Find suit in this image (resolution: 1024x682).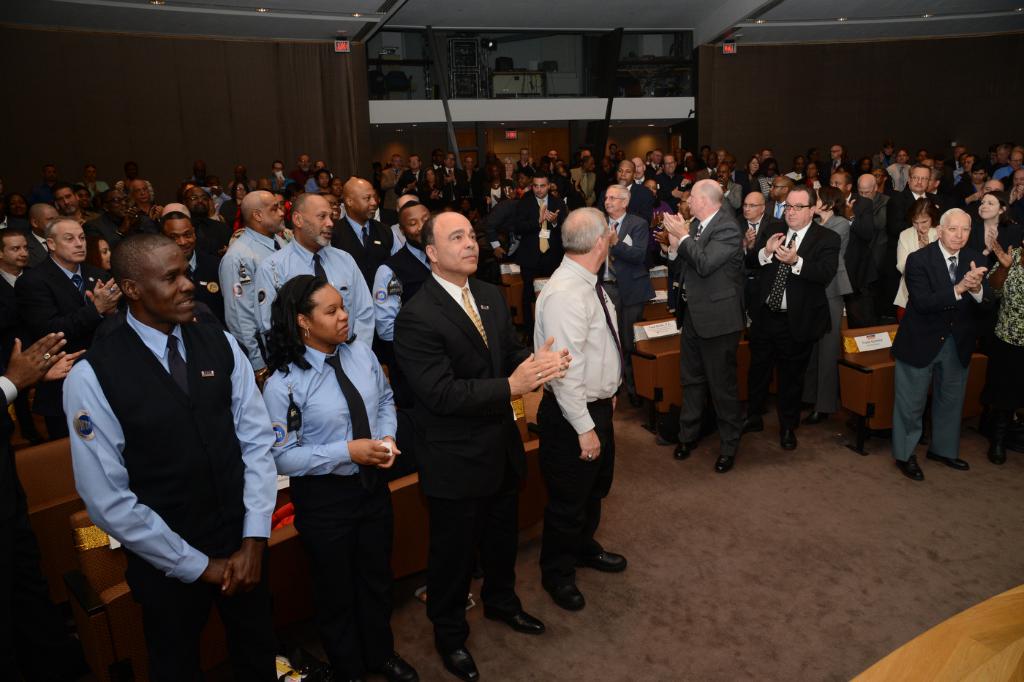
385,175,533,656.
